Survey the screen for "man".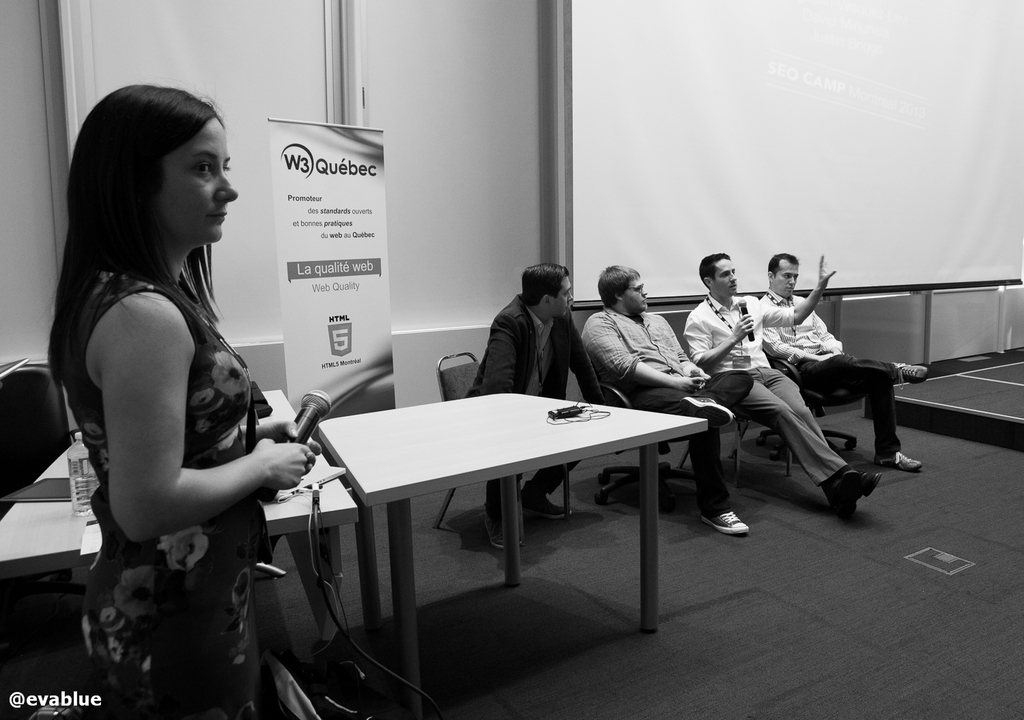
Survey found: [758,248,925,471].
